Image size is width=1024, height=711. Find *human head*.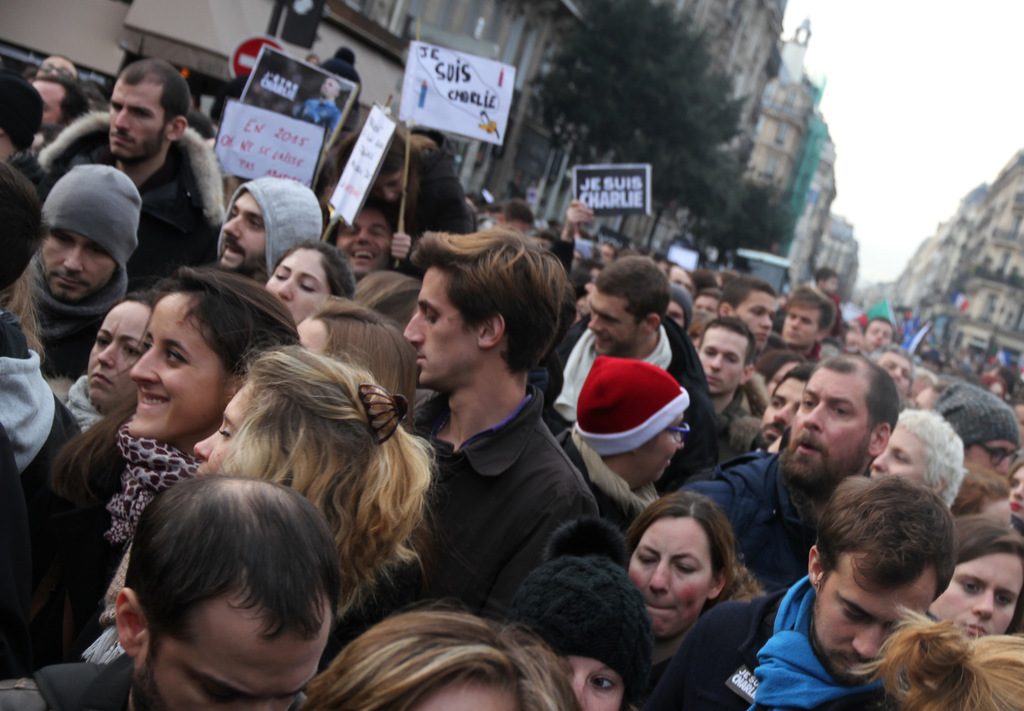
<bbox>759, 359, 813, 445</bbox>.
